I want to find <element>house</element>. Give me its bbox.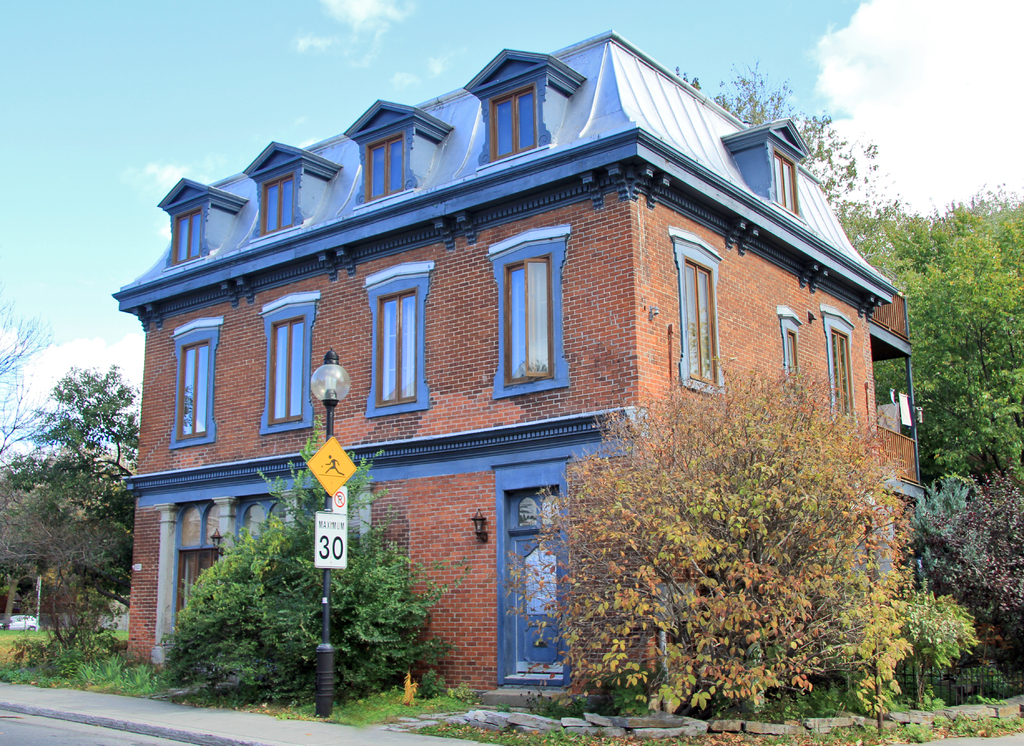
<region>144, 17, 934, 707</region>.
